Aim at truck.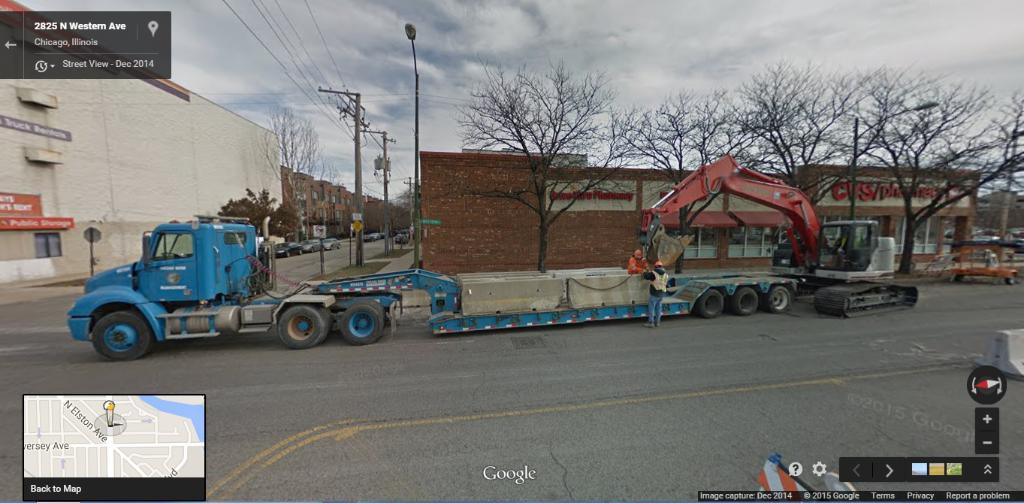
Aimed at bbox(65, 207, 393, 353).
